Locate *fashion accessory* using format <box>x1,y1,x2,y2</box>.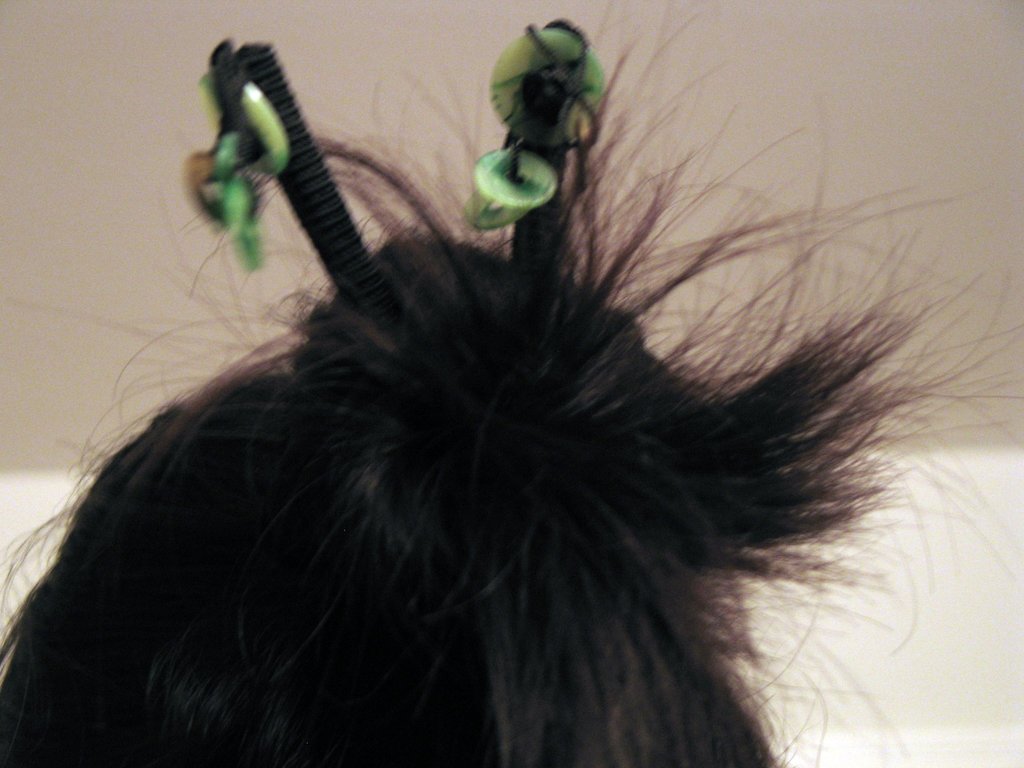
<box>463,10,604,290</box>.
